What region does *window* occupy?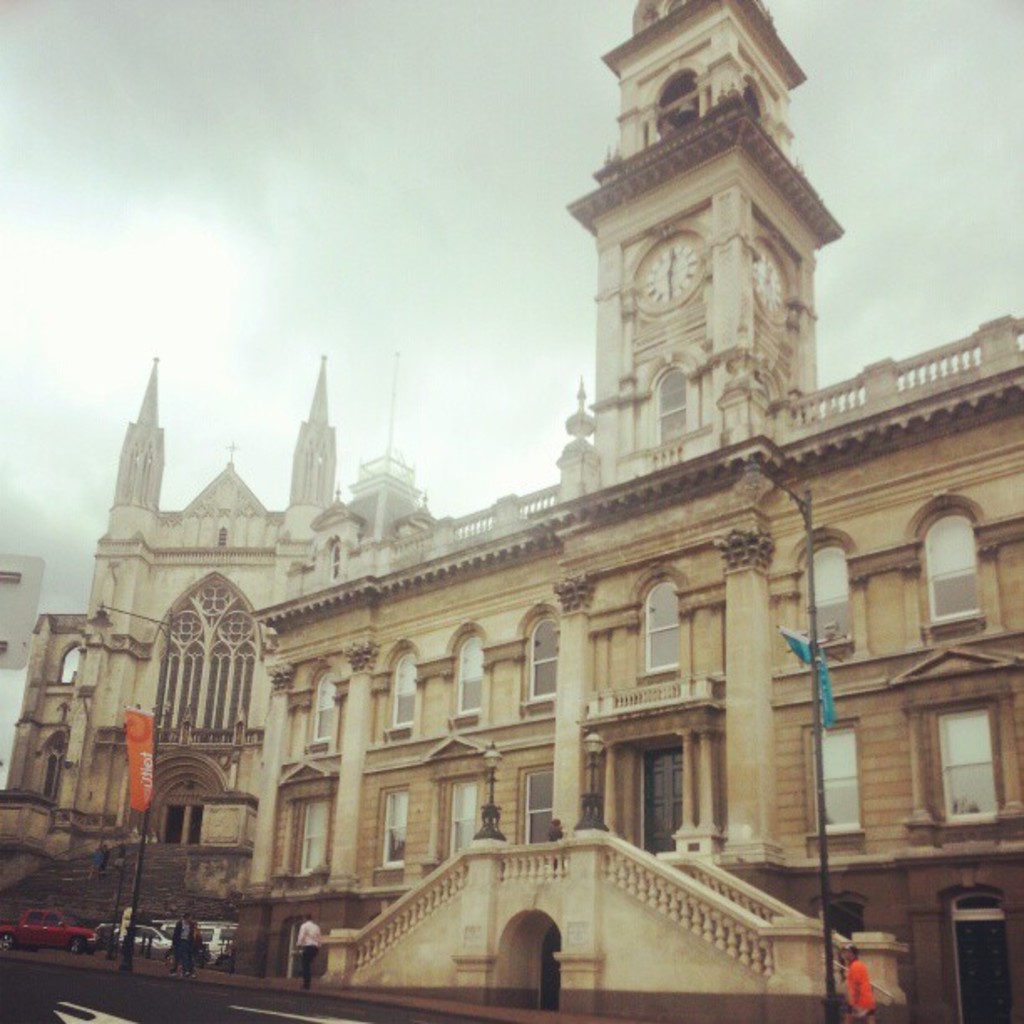
bbox=(937, 714, 1002, 822).
